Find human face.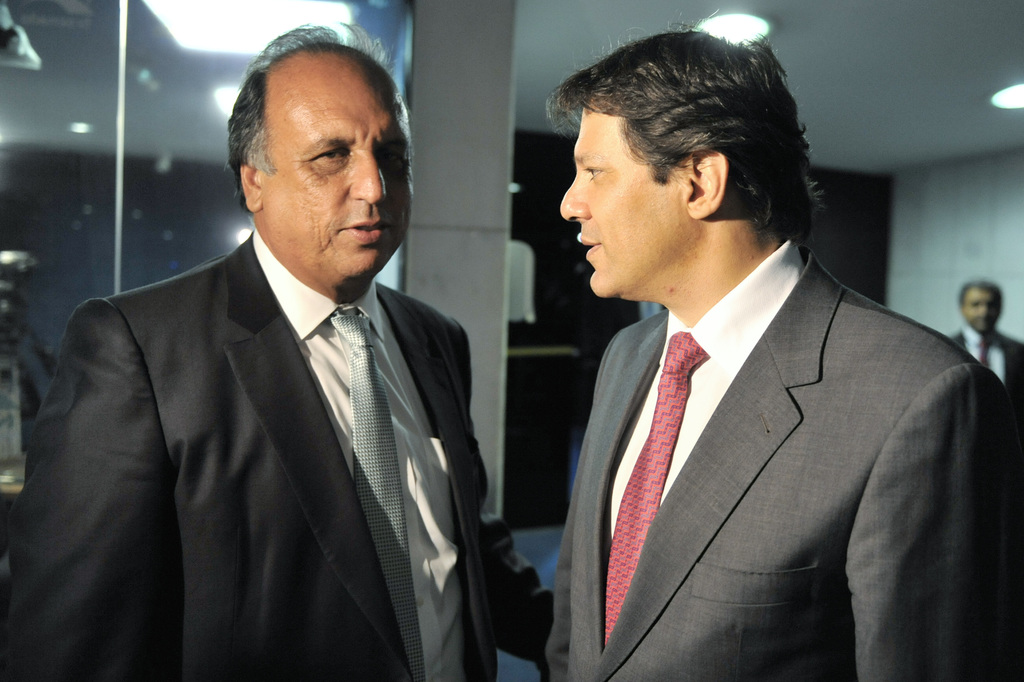
rect(963, 288, 1001, 338).
